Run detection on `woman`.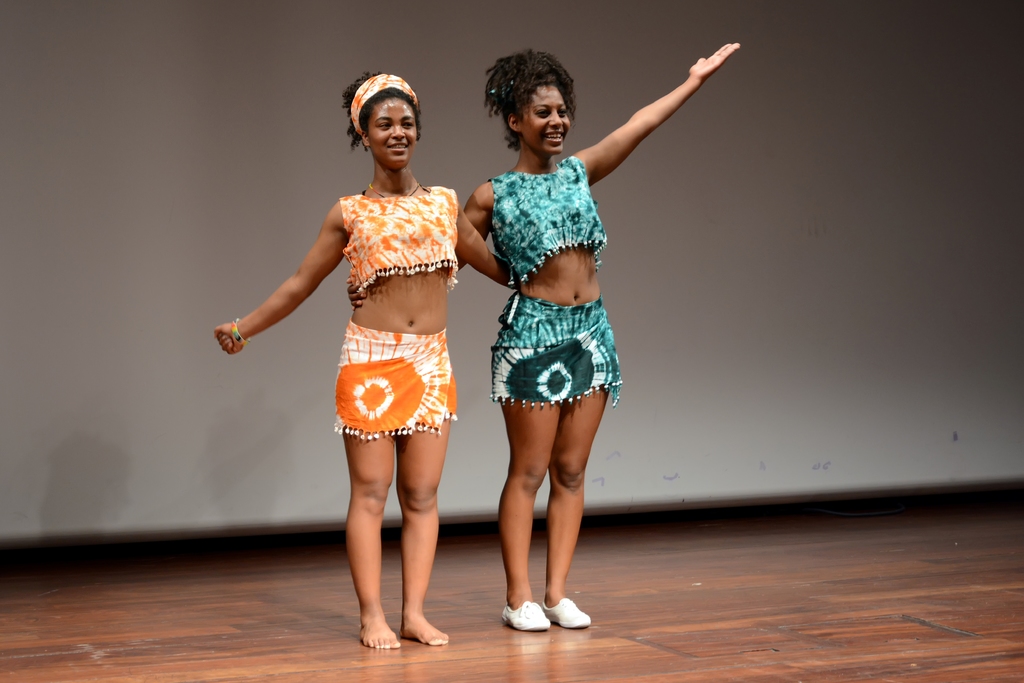
Result: bbox=[350, 42, 744, 635].
